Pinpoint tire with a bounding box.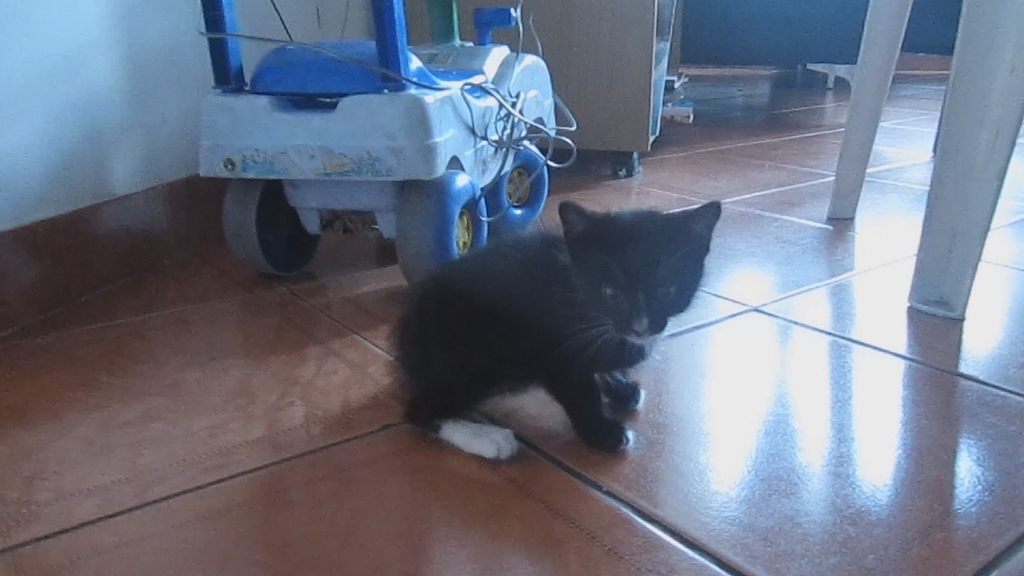
crop(242, 174, 306, 270).
